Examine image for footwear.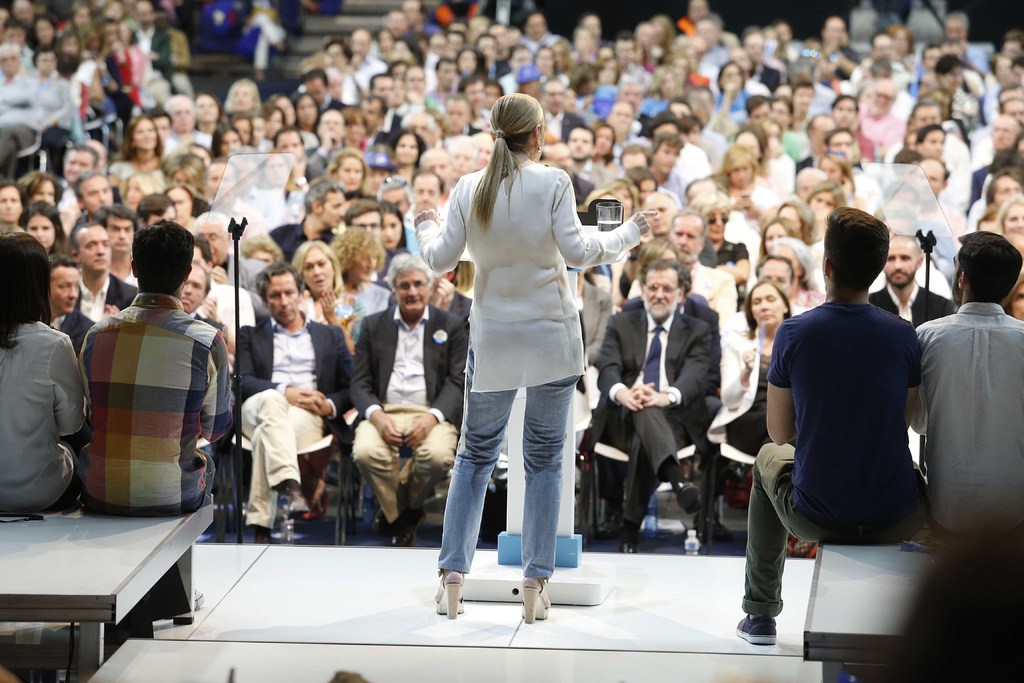
Examination result: 599:510:620:532.
